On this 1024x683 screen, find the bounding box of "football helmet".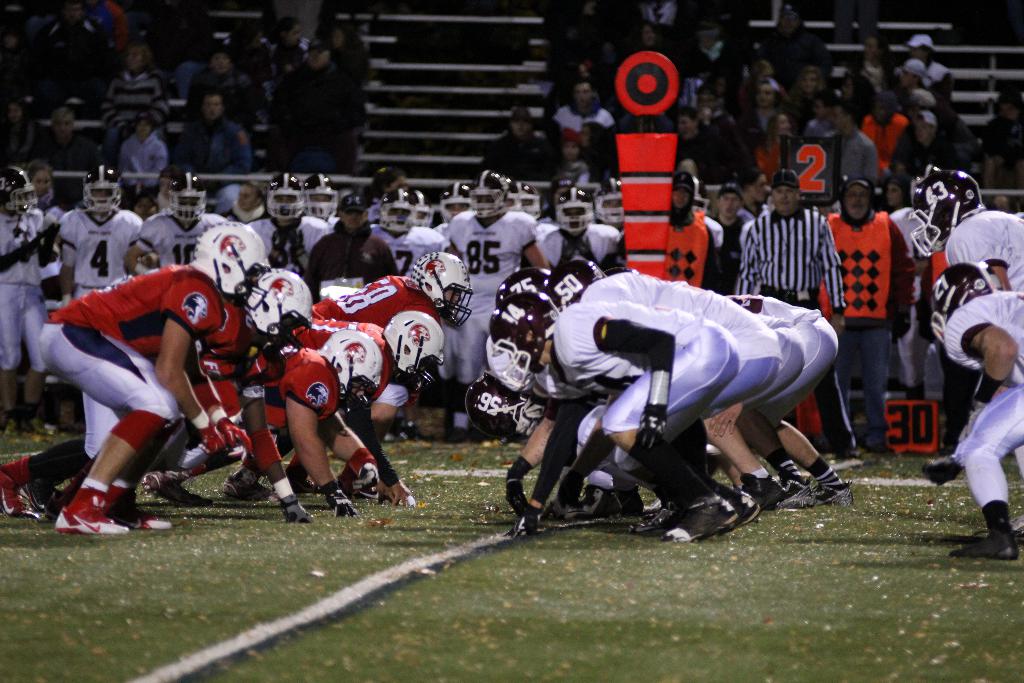
Bounding box: [x1=304, y1=170, x2=340, y2=220].
